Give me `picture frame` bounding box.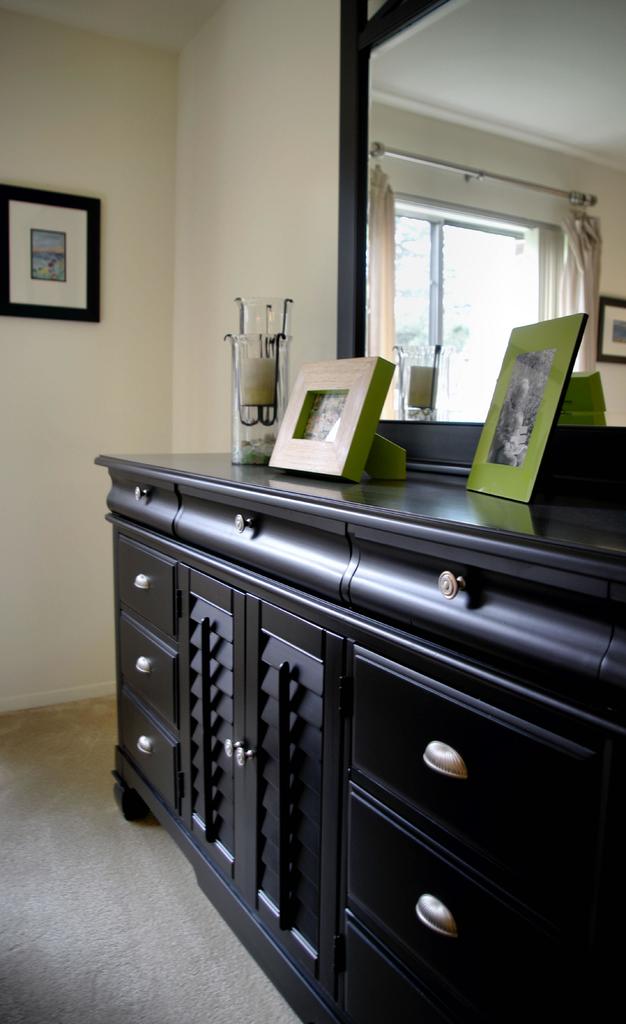
{"x1": 461, "y1": 317, "x2": 589, "y2": 504}.
